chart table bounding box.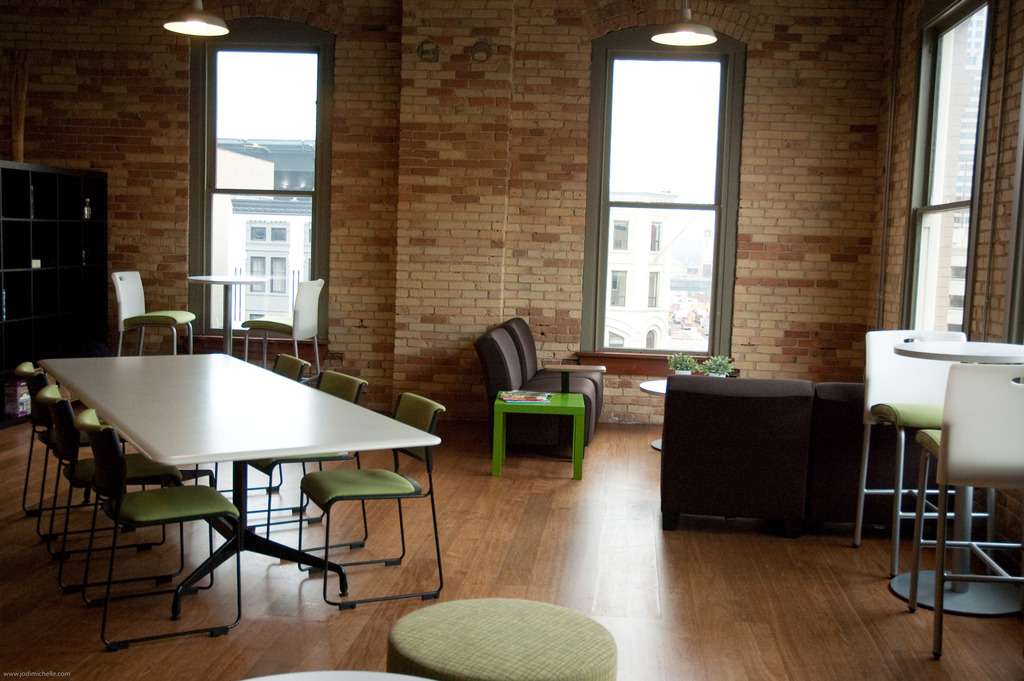
Charted: (639,370,733,445).
